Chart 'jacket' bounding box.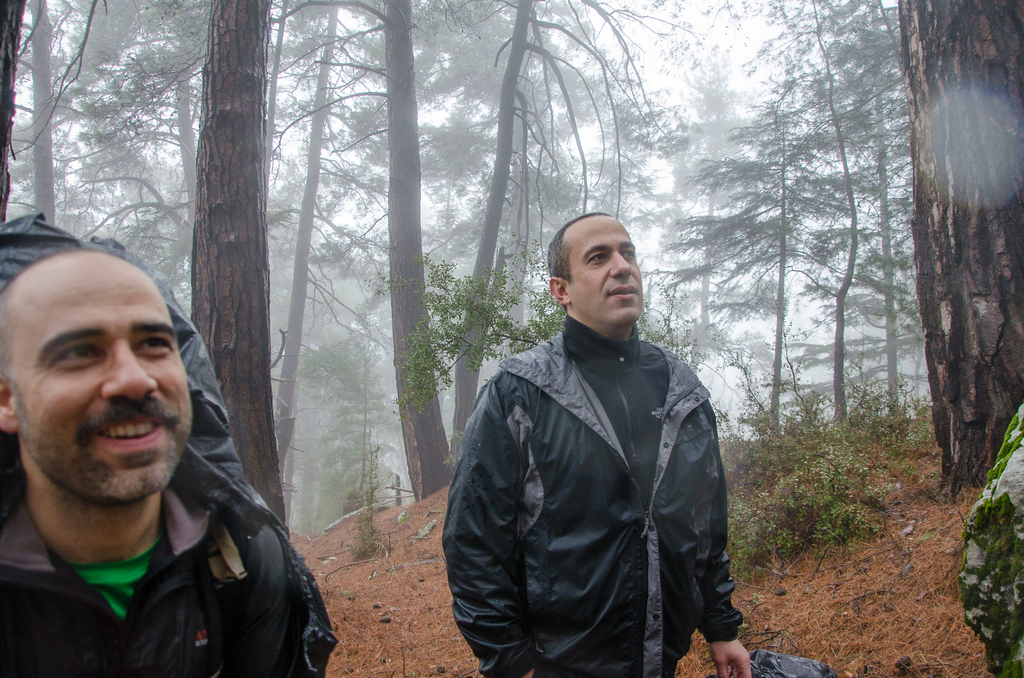
Charted: <box>0,480,330,677</box>.
